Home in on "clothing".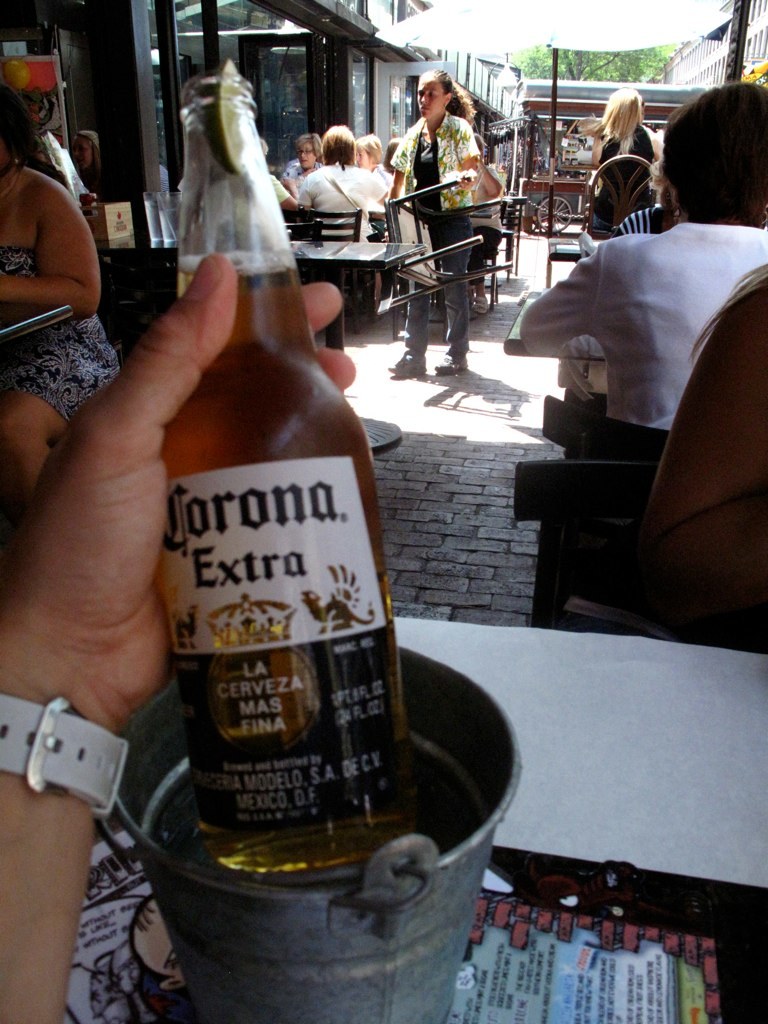
Homed in at [x1=522, y1=163, x2=760, y2=467].
